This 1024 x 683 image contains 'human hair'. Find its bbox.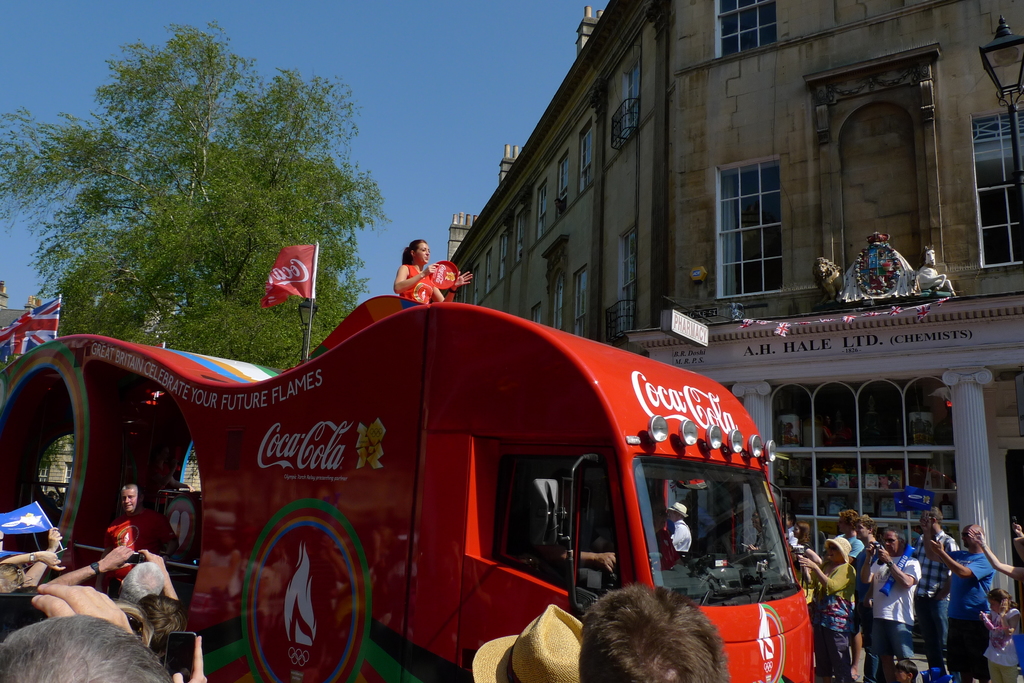
Rect(121, 479, 139, 497).
